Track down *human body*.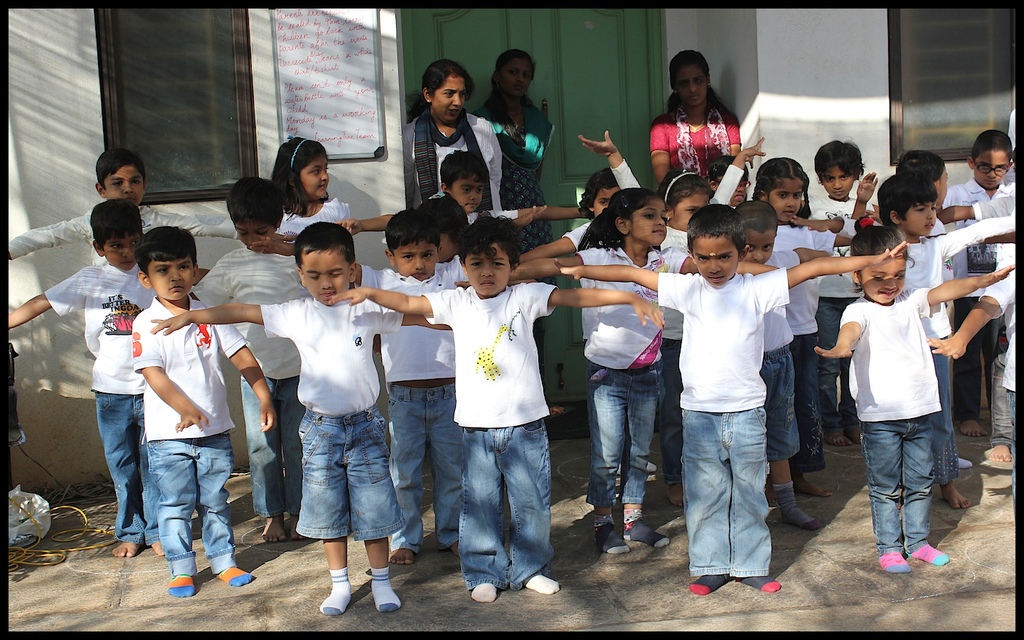
Tracked to <box>351,143,540,225</box>.
